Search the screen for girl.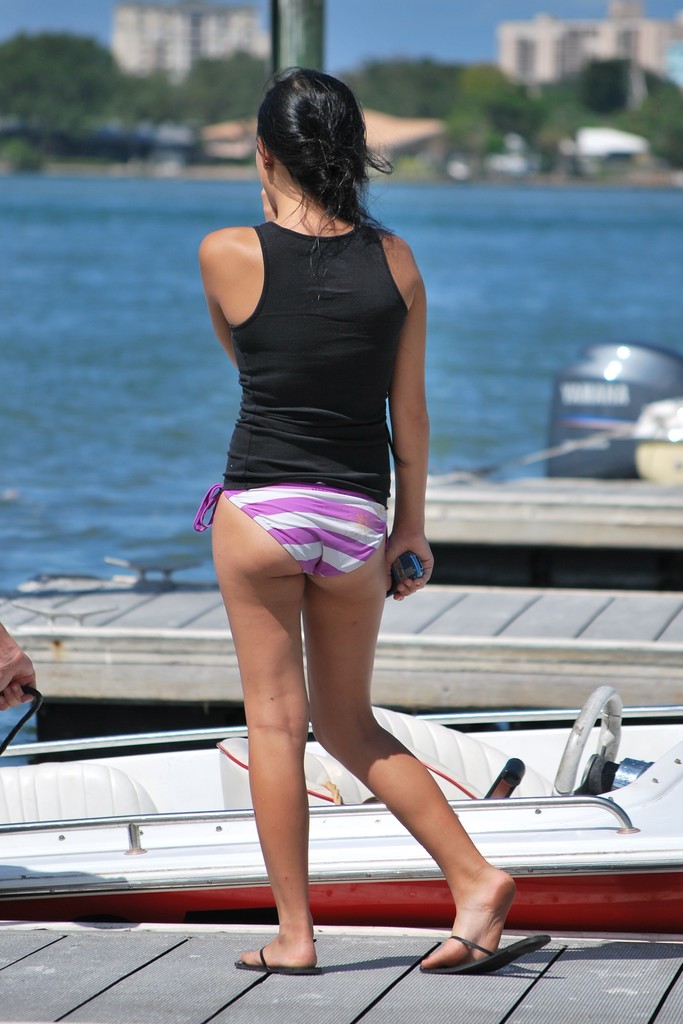
Found at (197, 59, 552, 968).
